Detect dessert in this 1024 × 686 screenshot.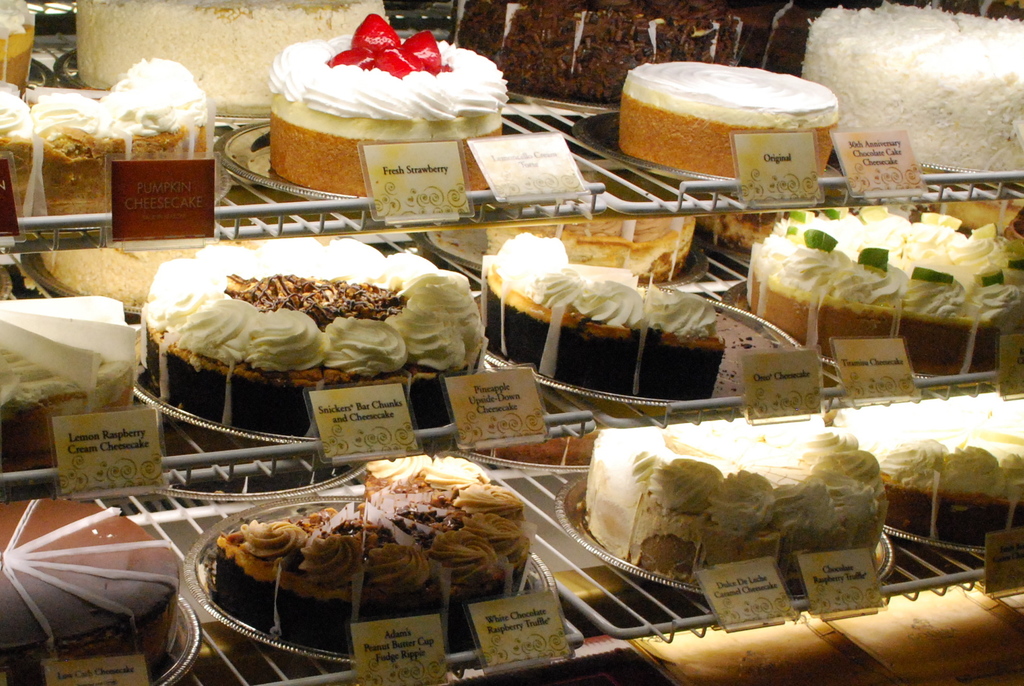
Detection: Rect(212, 453, 530, 648).
